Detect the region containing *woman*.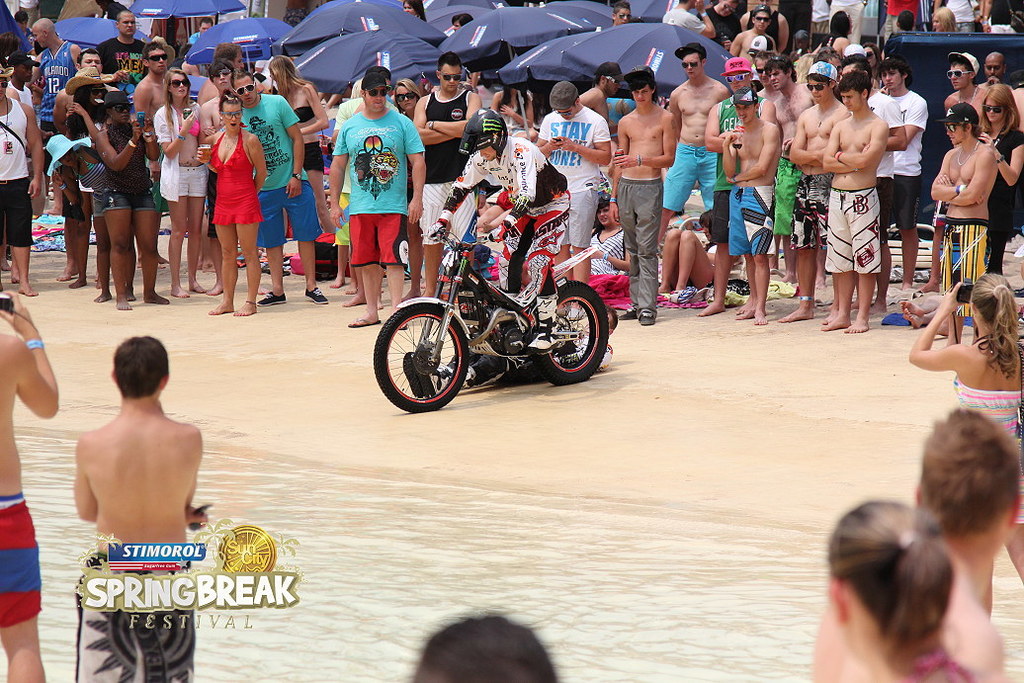
{"x1": 94, "y1": 89, "x2": 171, "y2": 306}.
